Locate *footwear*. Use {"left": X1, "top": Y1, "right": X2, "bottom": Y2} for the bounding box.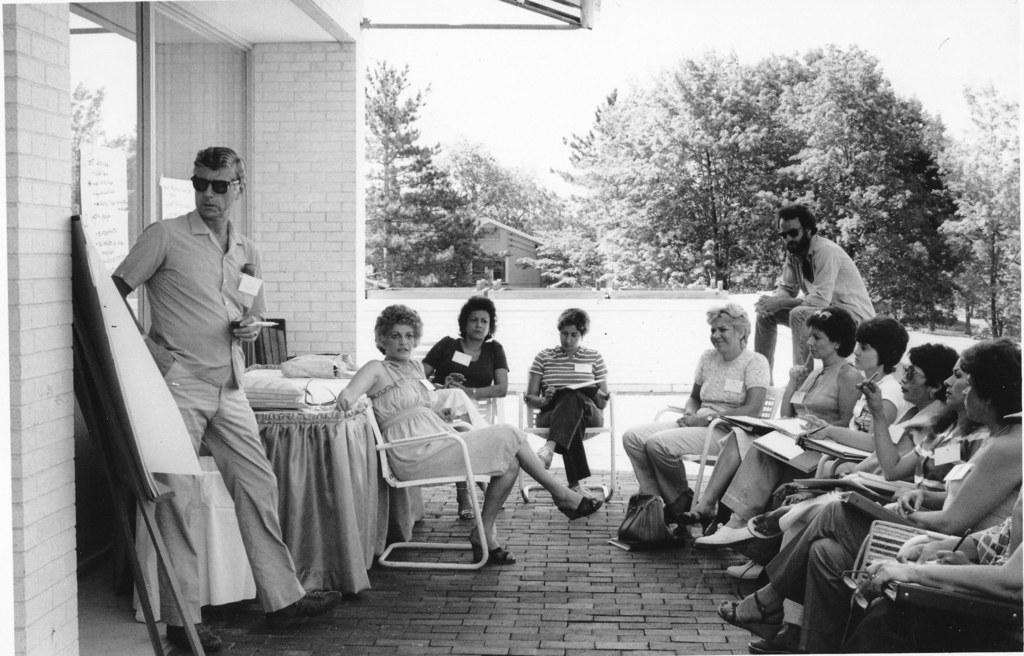
{"left": 755, "top": 627, "right": 801, "bottom": 655}.
